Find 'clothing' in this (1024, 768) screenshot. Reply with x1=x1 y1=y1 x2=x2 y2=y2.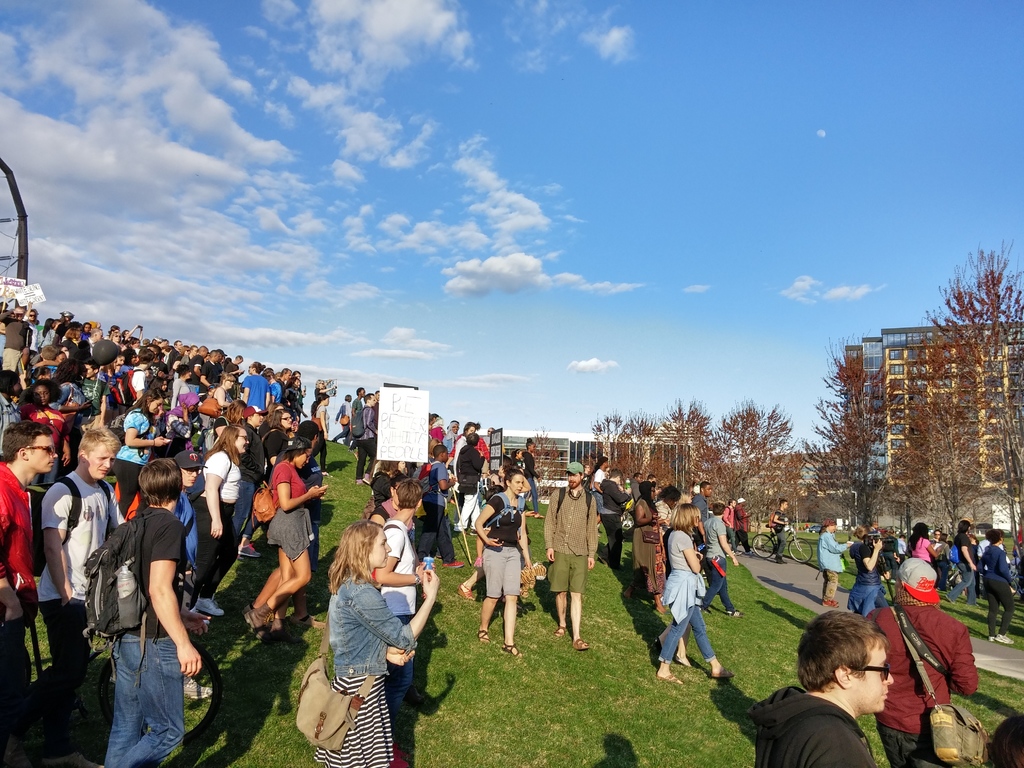
x1=170 y1=378 x2=190 y2=410.
